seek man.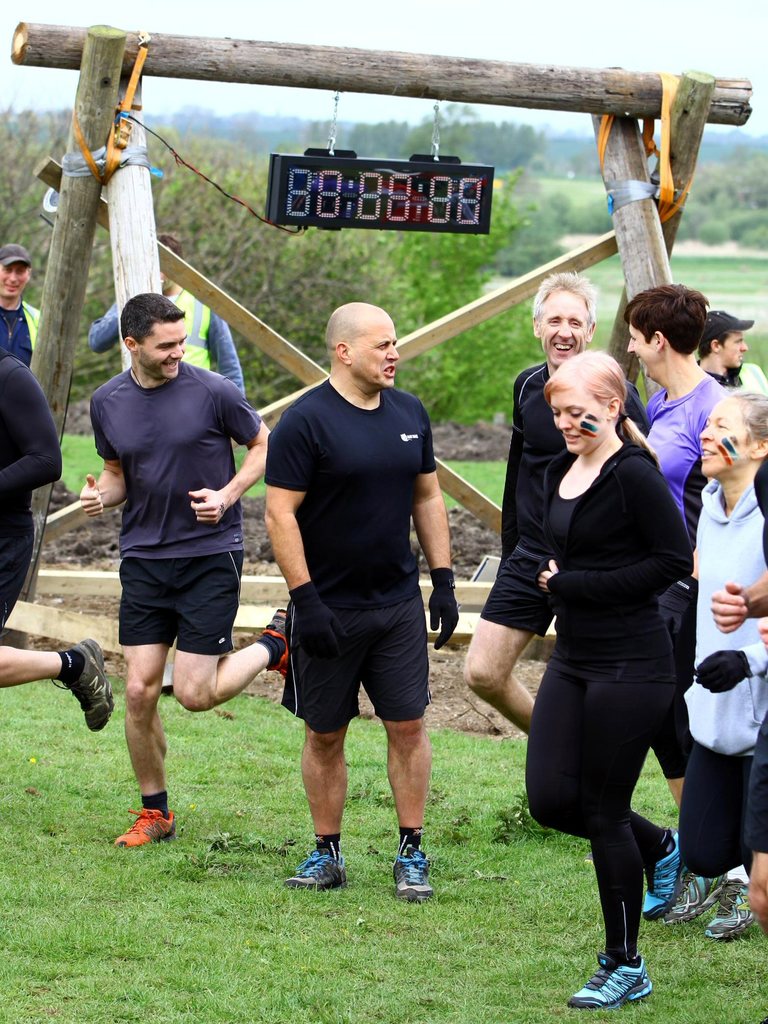
692, 310, 767, 398.
